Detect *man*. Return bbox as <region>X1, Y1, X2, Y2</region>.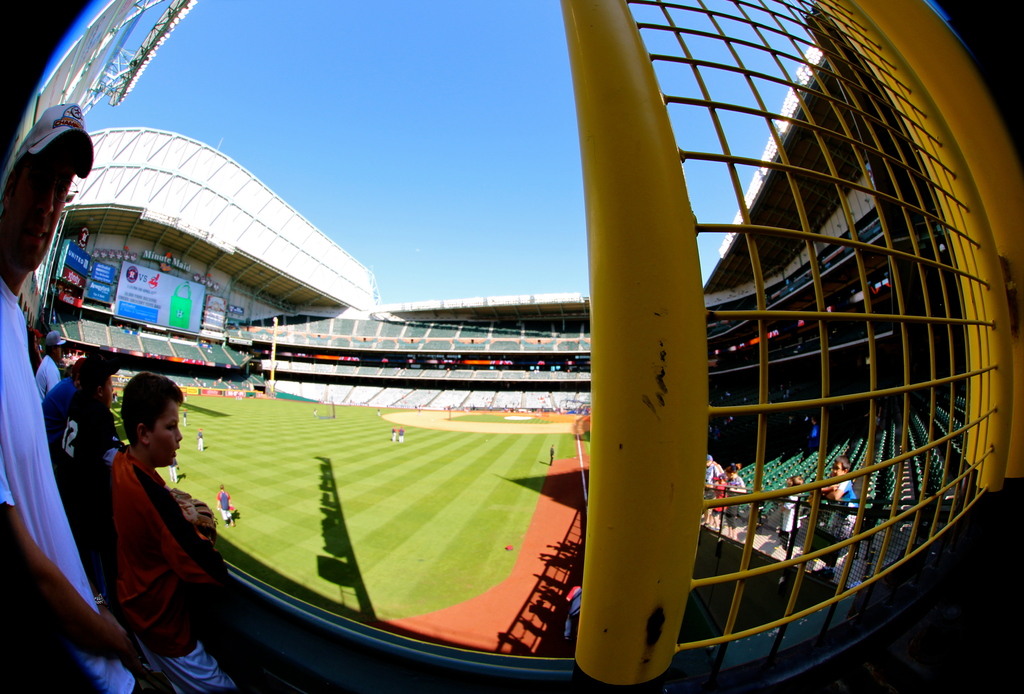
<region>214, 481, 236, 526</region>.
